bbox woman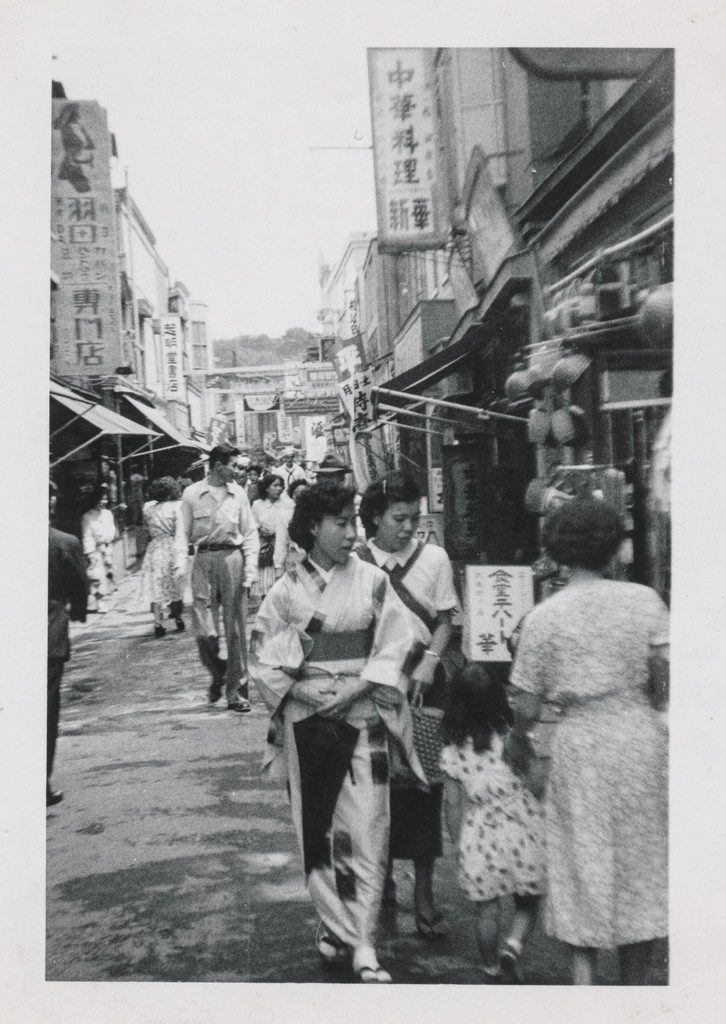
x1=244 y1=477 x2=410 y2=984
